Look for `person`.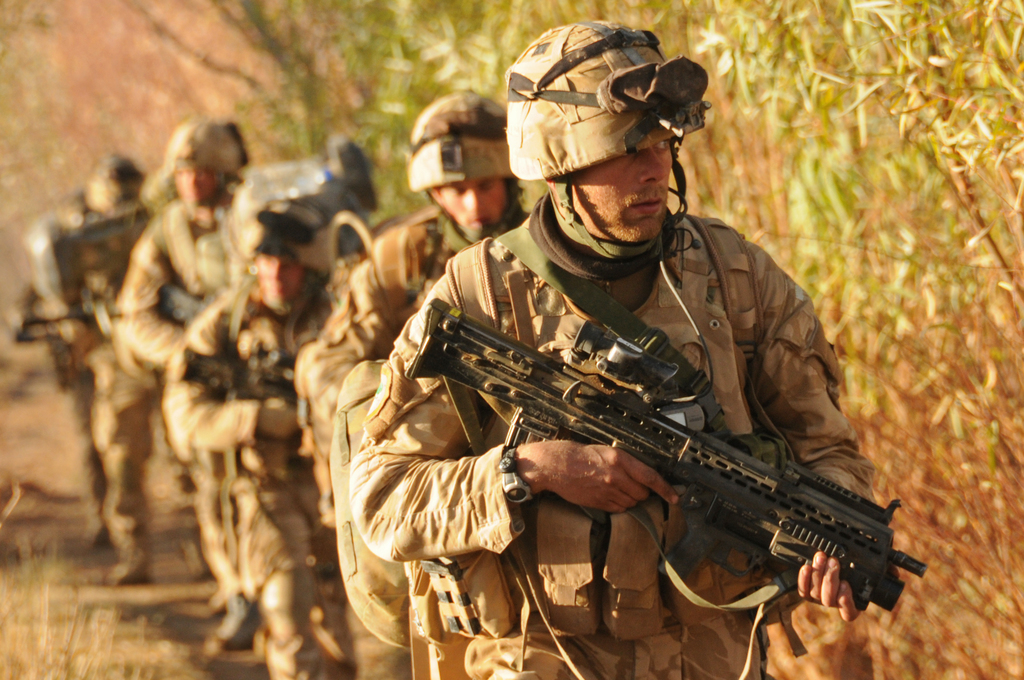
Found: Rect(295, 85, 529, 679).
